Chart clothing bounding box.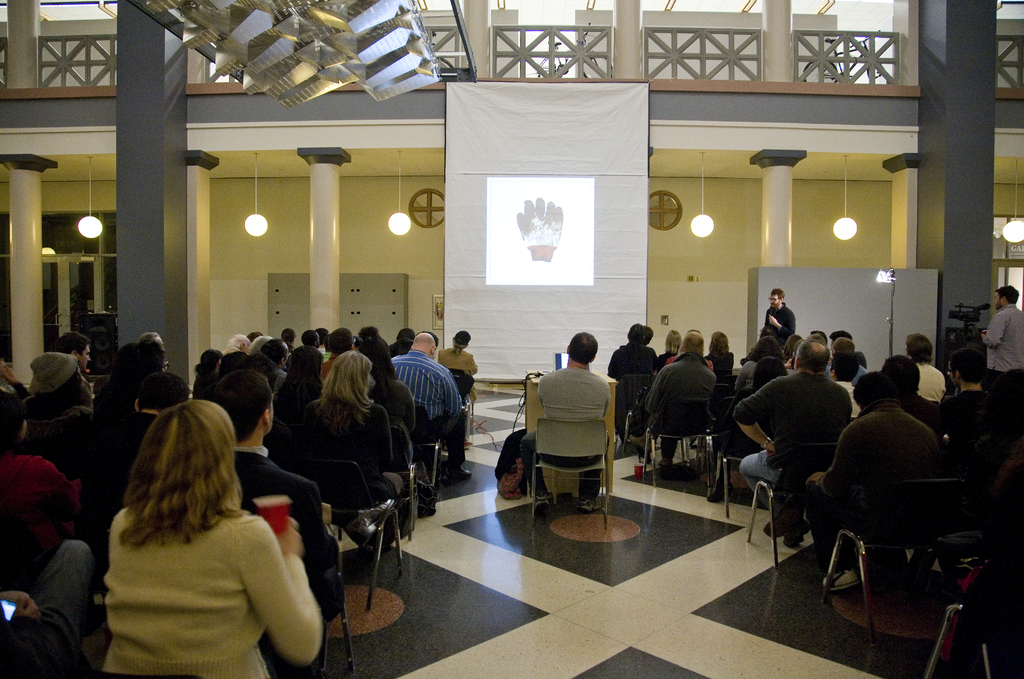
Charted: Rect(0, 455, 70, 521).
